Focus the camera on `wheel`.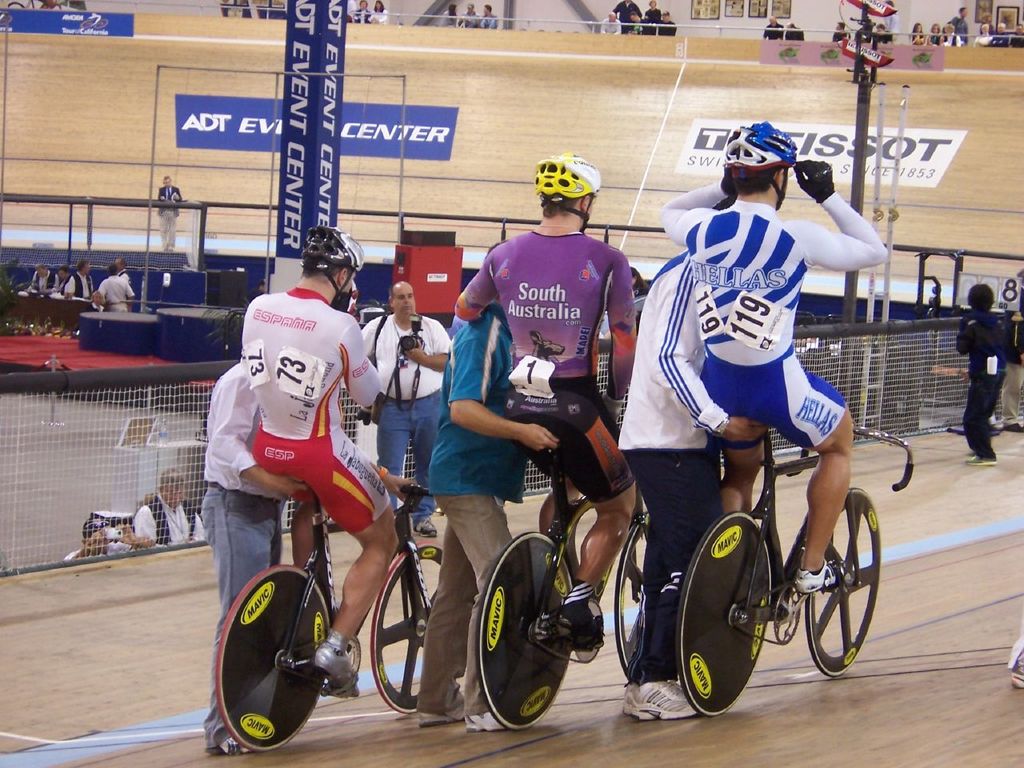
Focus region: bbox(370, 550, 445, 713).
